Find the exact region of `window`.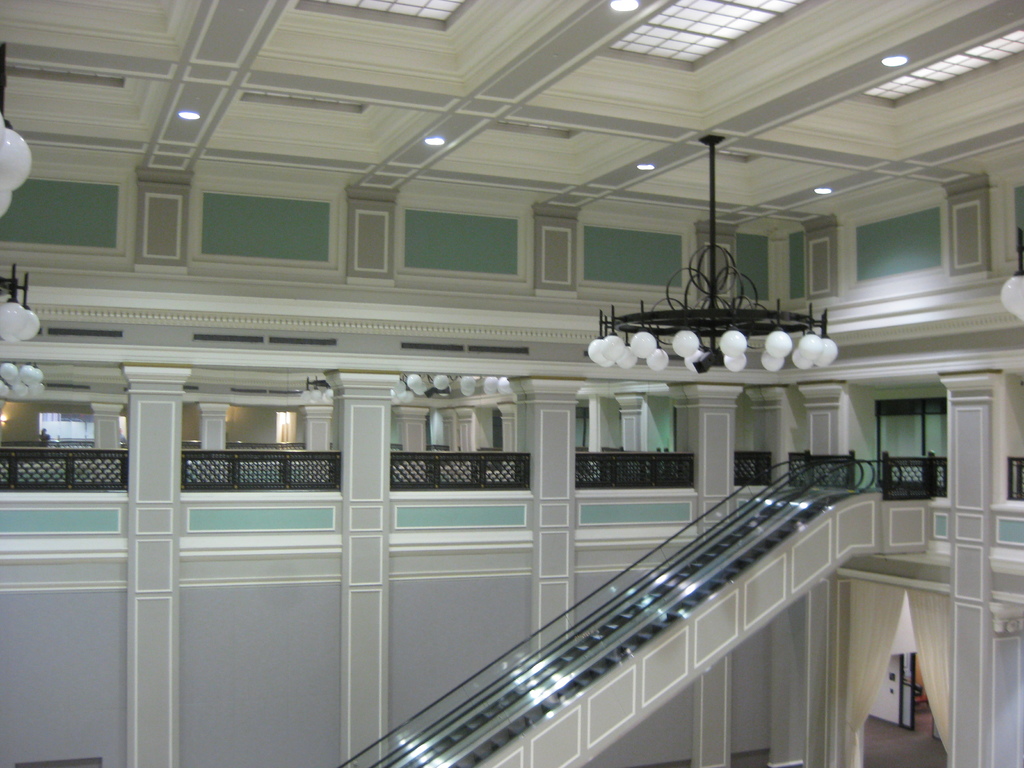
Exact region: {"left": 493, "top": 408, "right": 504, "bottom": 449}.
